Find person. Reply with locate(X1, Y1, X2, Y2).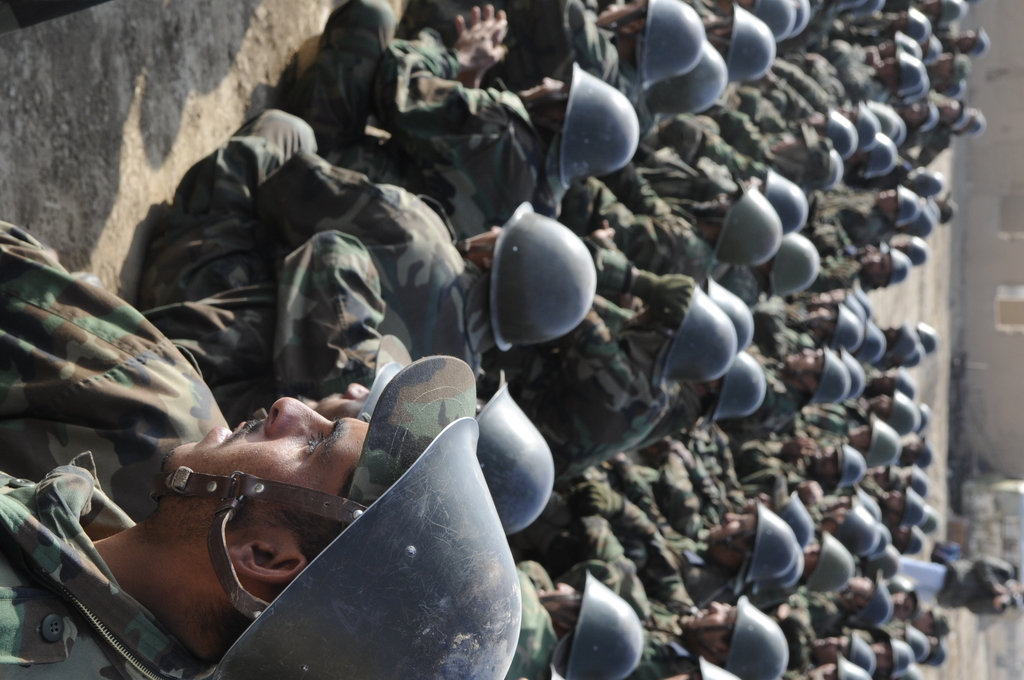
locate(729, 120, 844, 248).
